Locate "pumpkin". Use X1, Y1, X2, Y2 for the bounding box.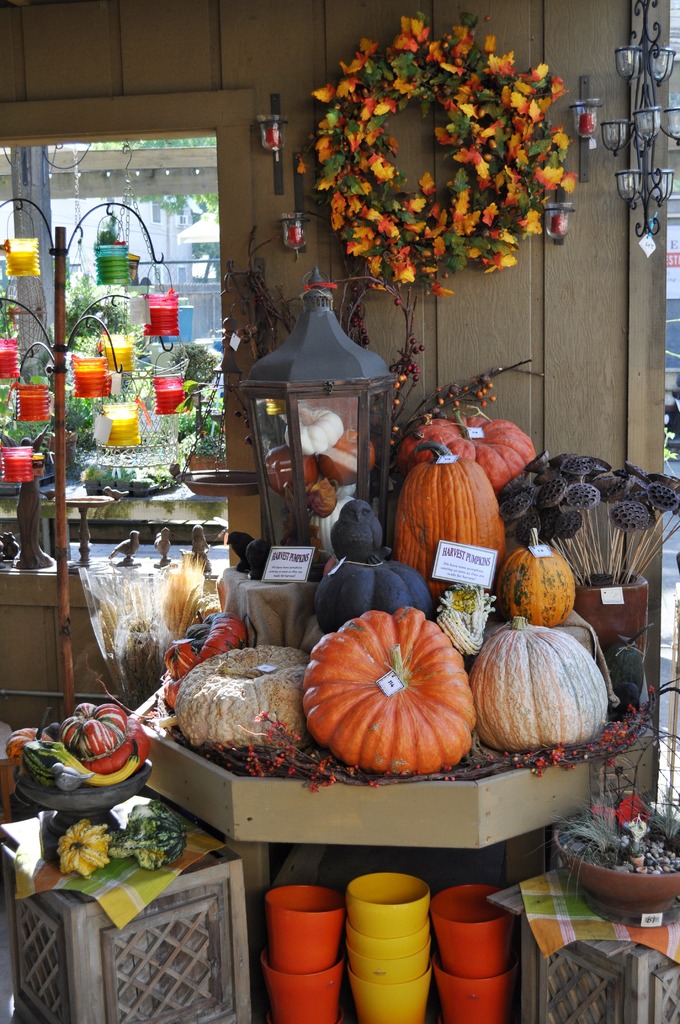
261, 442, 319, 495.
